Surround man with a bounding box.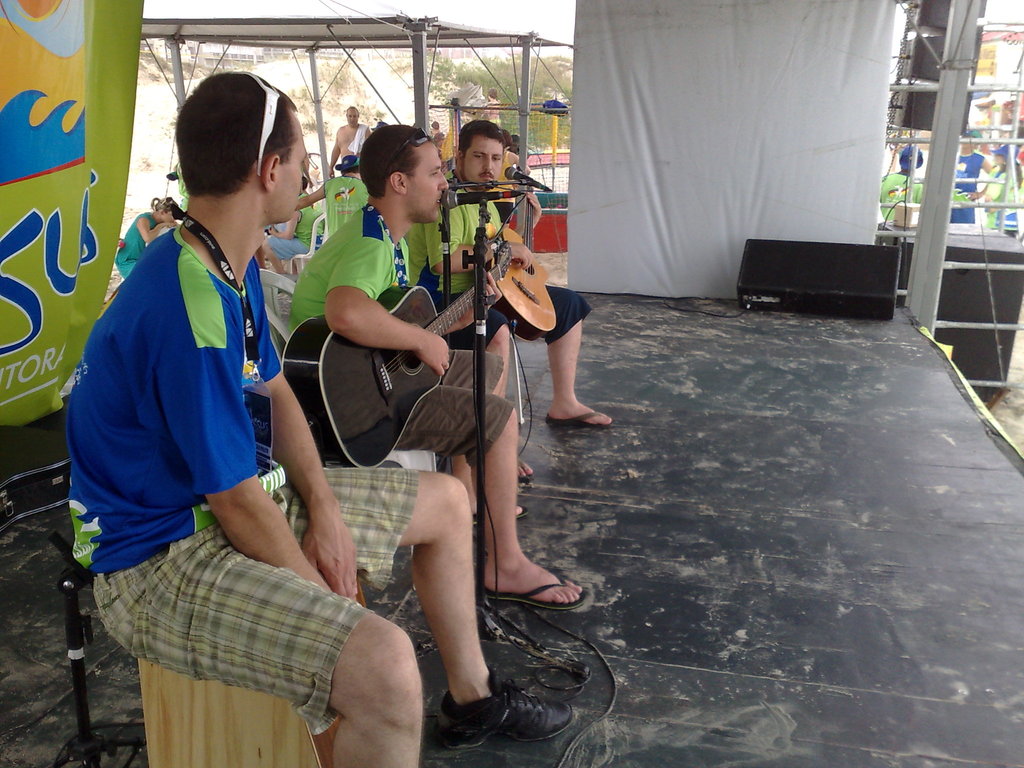
x1=329 y1=105 x2=372 y2=184.
